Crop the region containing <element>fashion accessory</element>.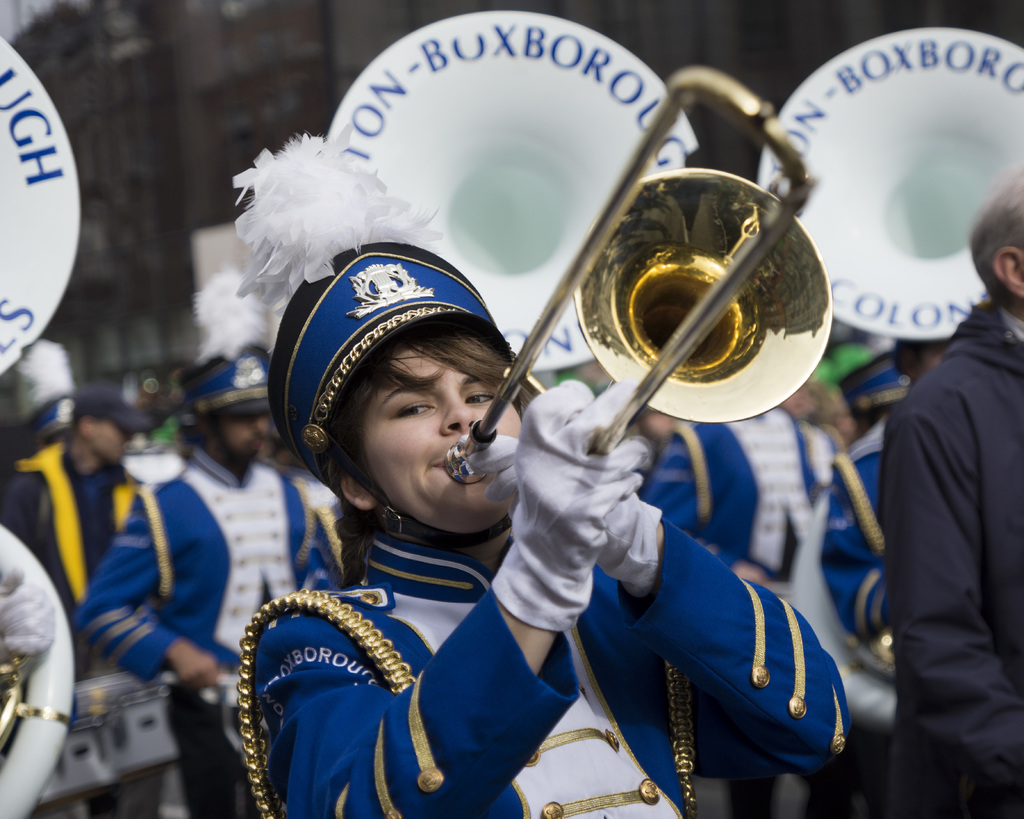
Crop region: BBox(19, 339, 78, 446).
